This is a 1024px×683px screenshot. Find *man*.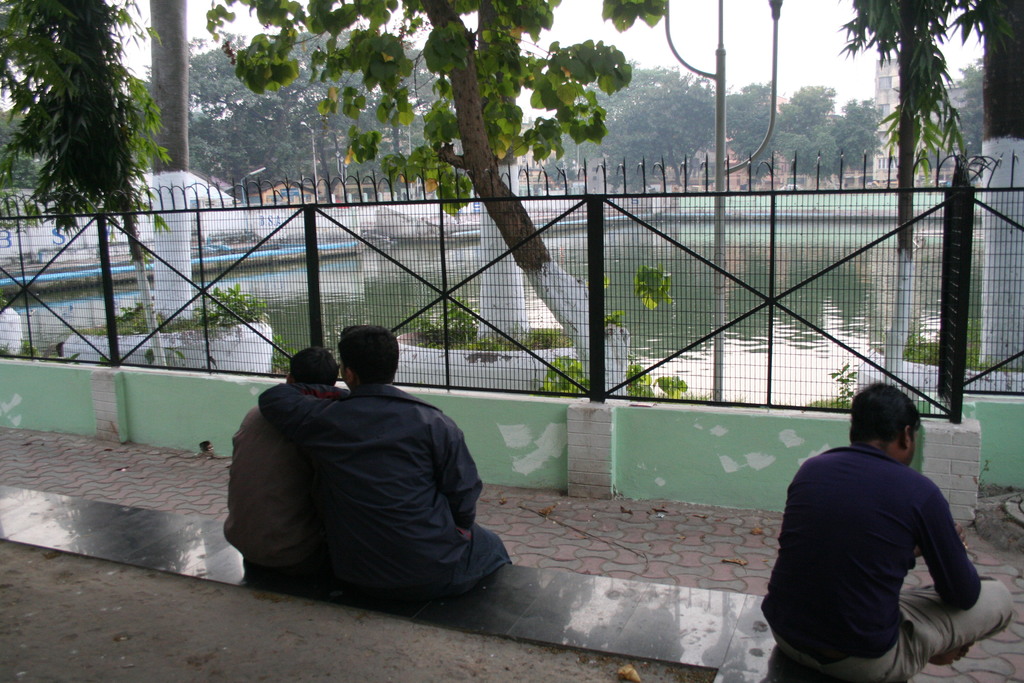
Bounding box: (257,324,511,604).
